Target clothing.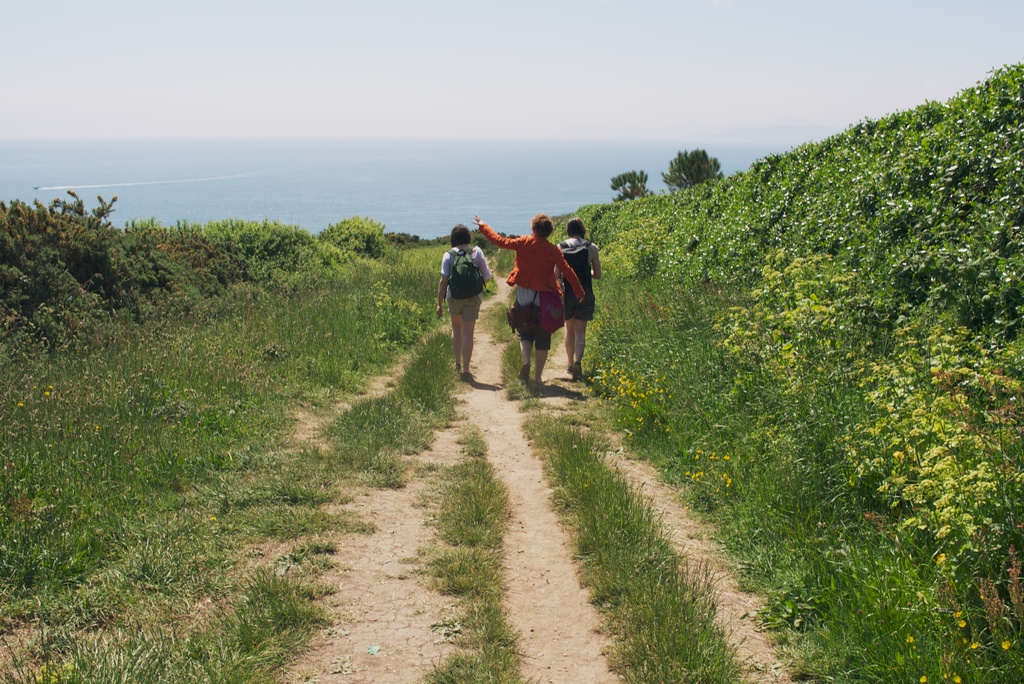
Target region: 559:239:597:320.
